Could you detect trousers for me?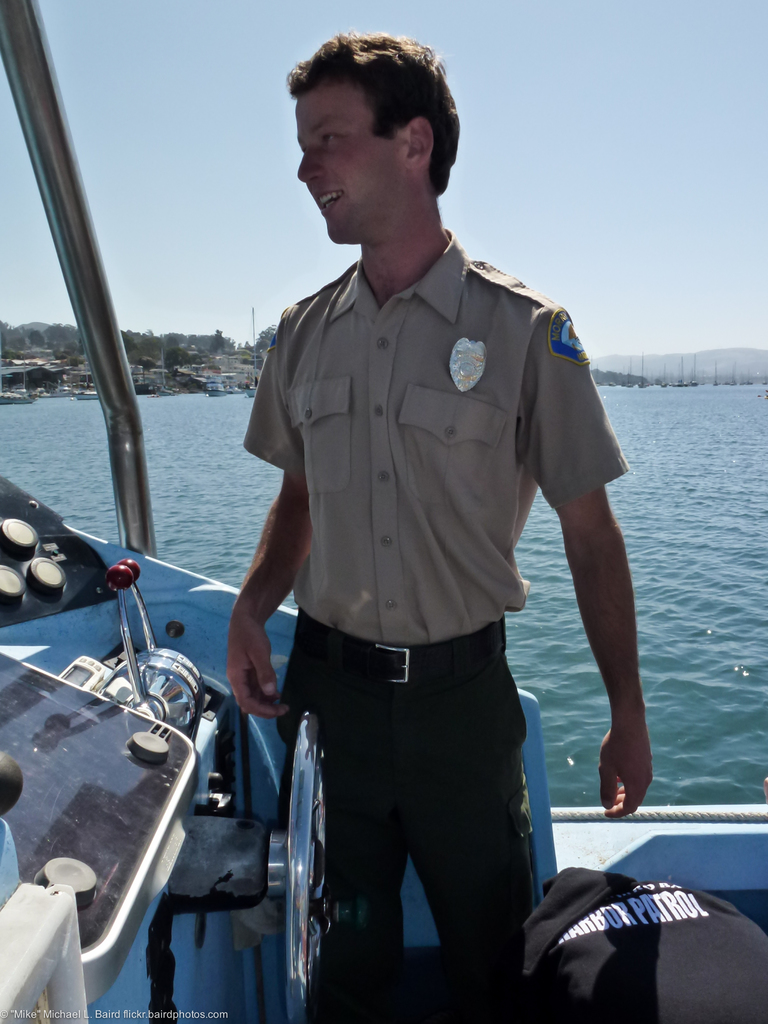
Detection result: left=276, top=621, right=547, bottom=980.
